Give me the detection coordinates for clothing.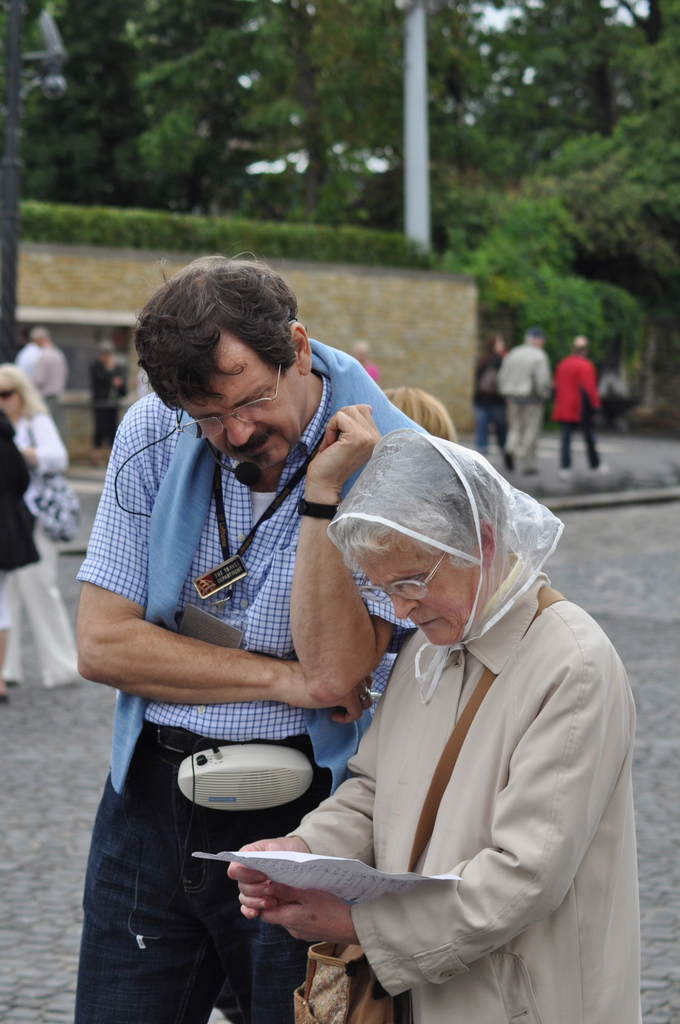
(277, 461, 679, 942).
